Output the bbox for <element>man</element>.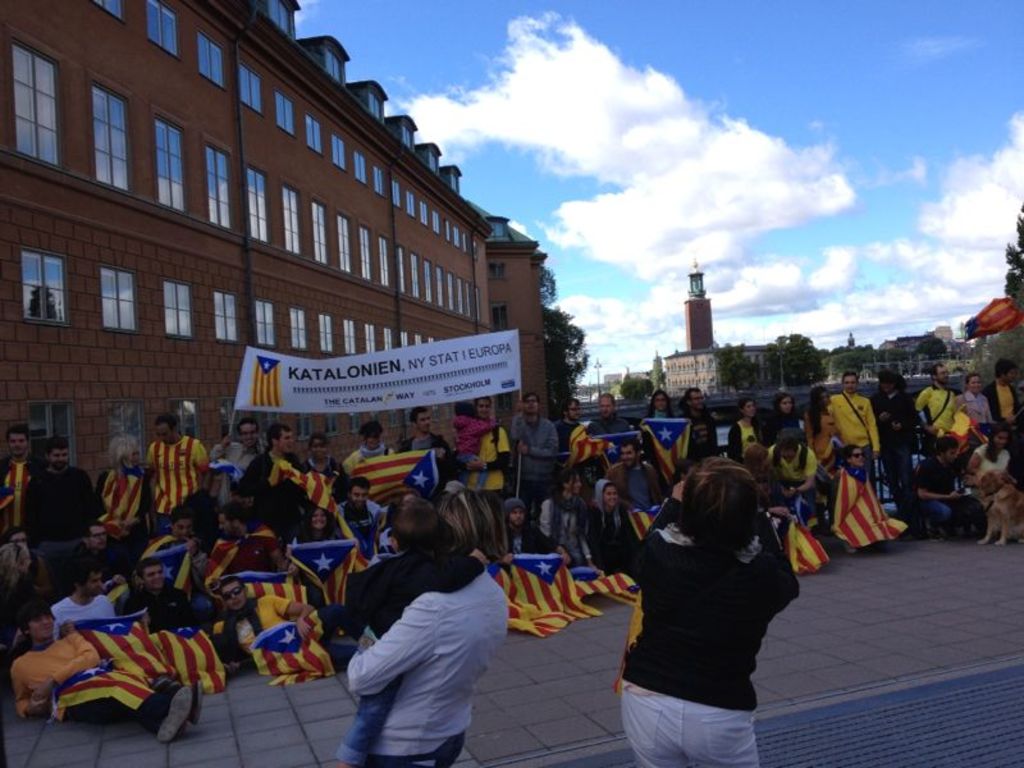
<bbox>980, 360, 1023, 426</bbox>.
